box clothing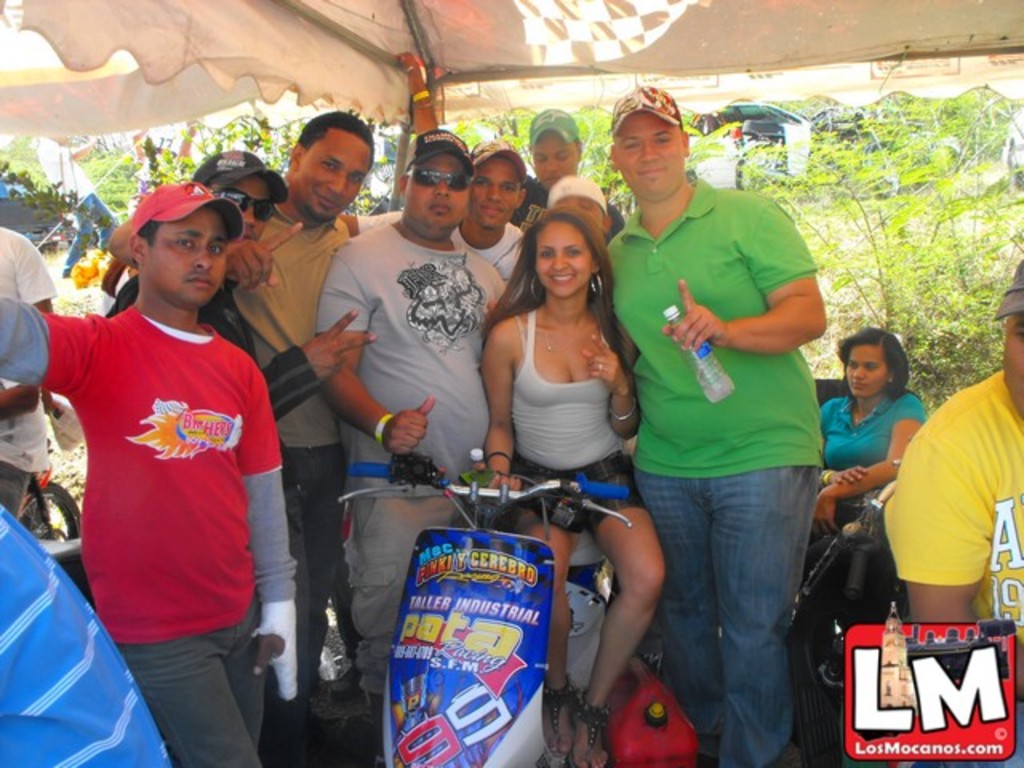
locate(237, 197, 350, 682)
